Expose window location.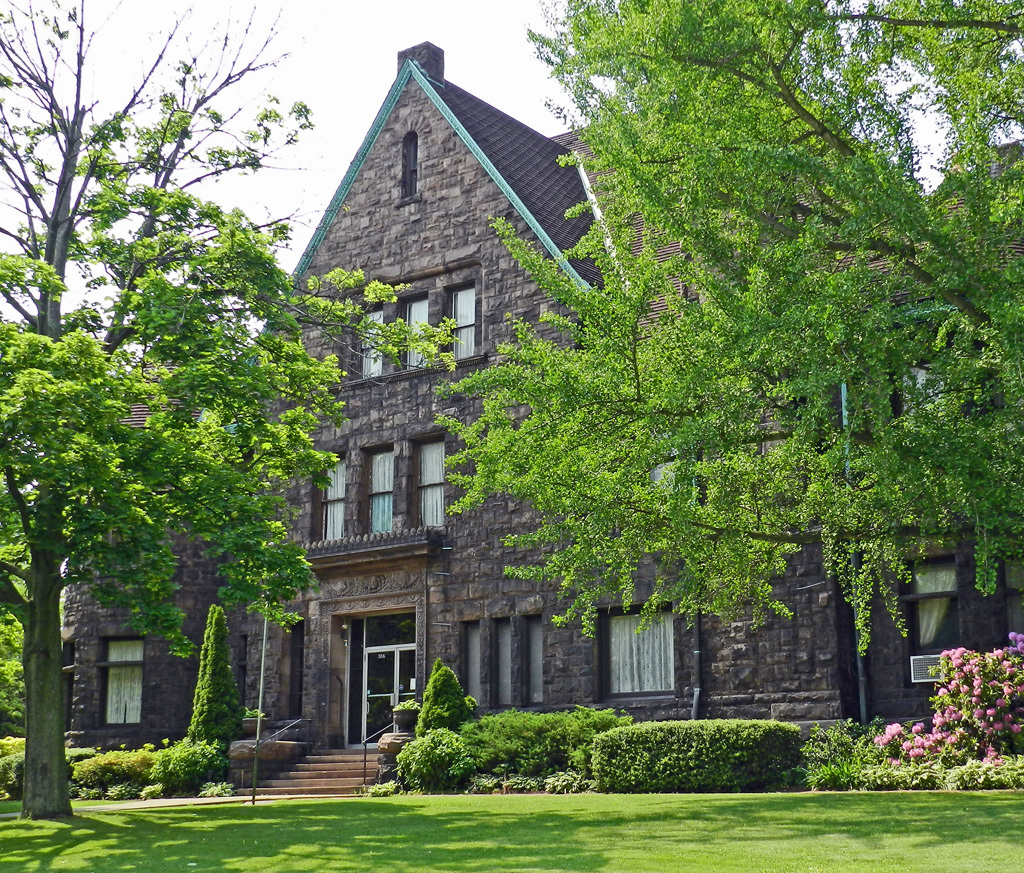
Exposed at {"left": 598, "top": 608, "right": 694, "bottom": 718}.
